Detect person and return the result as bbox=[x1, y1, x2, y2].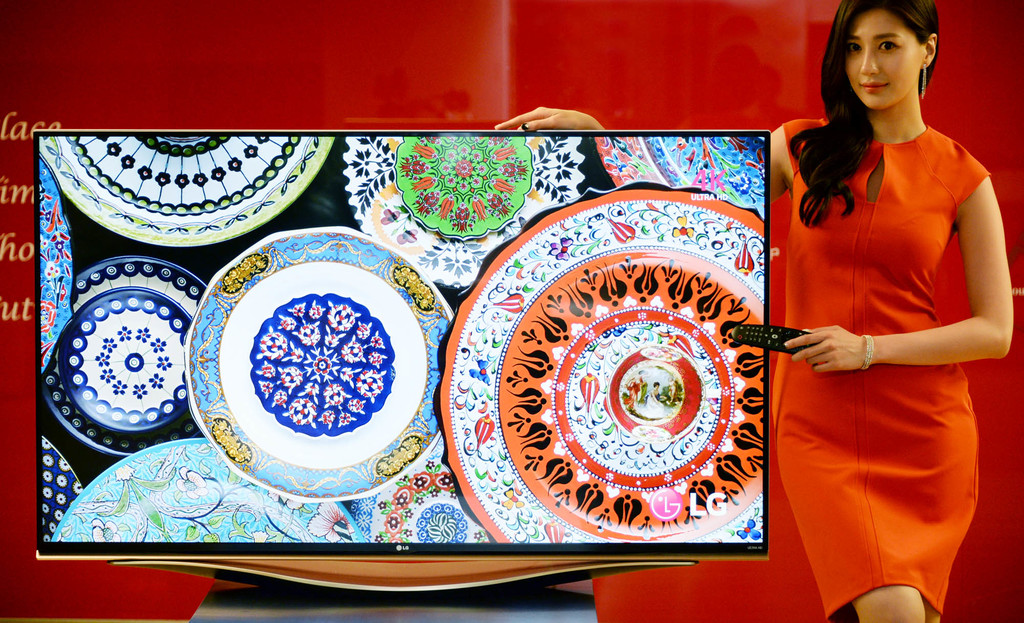
bbox=[489, 0, 1014, 622].
